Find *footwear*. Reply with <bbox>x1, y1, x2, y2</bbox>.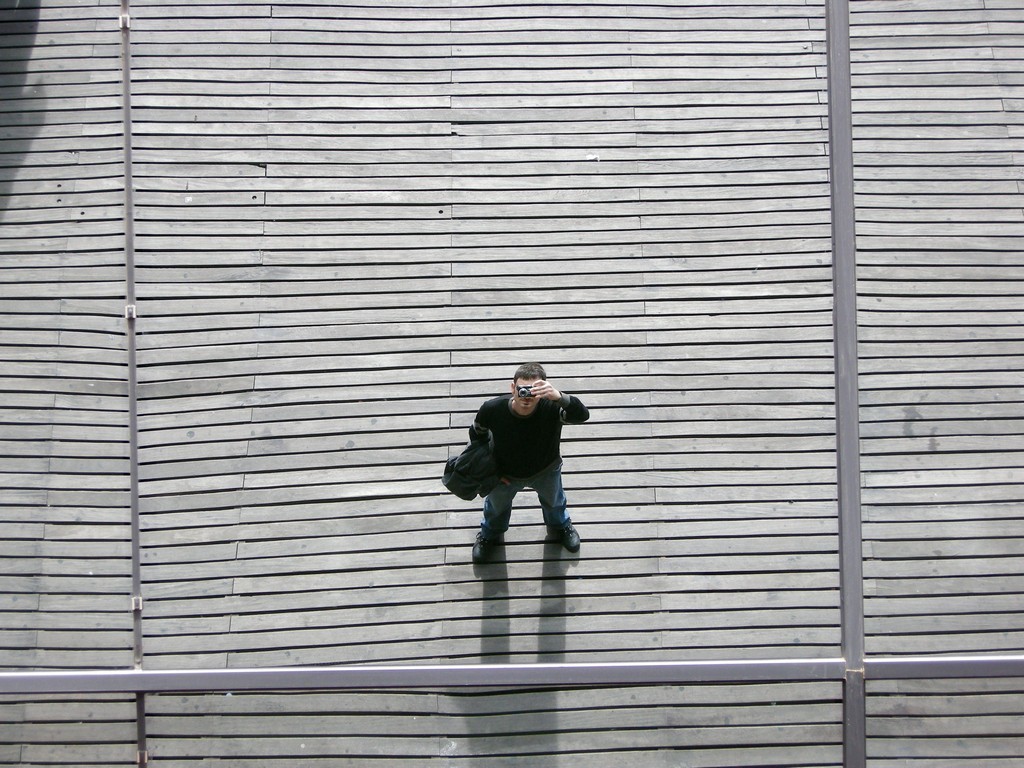
<bbox>551, 515, 581, 554</bbox>.
